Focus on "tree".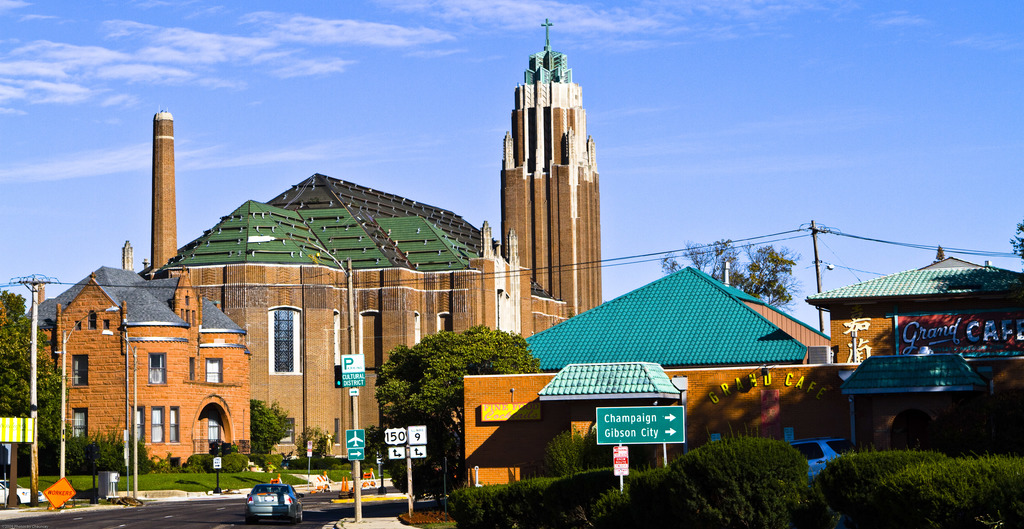
Focused at (x1=371, y1=327, x2=535, y2=494).
